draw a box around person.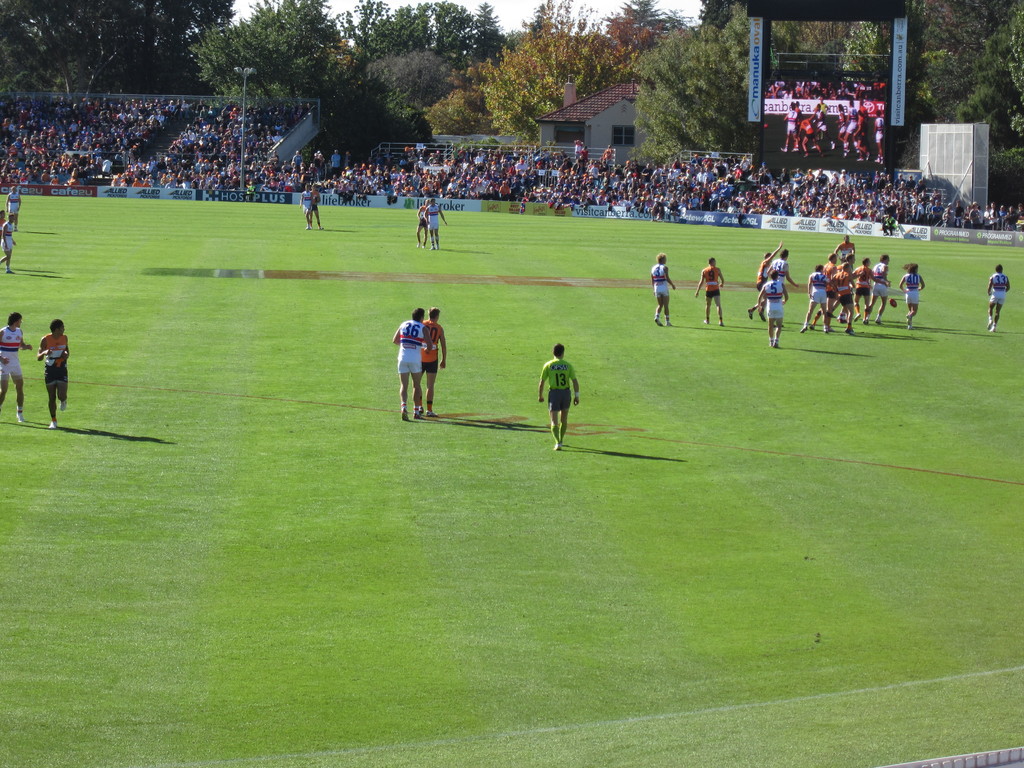
<box>413,200,428,245</box>.
